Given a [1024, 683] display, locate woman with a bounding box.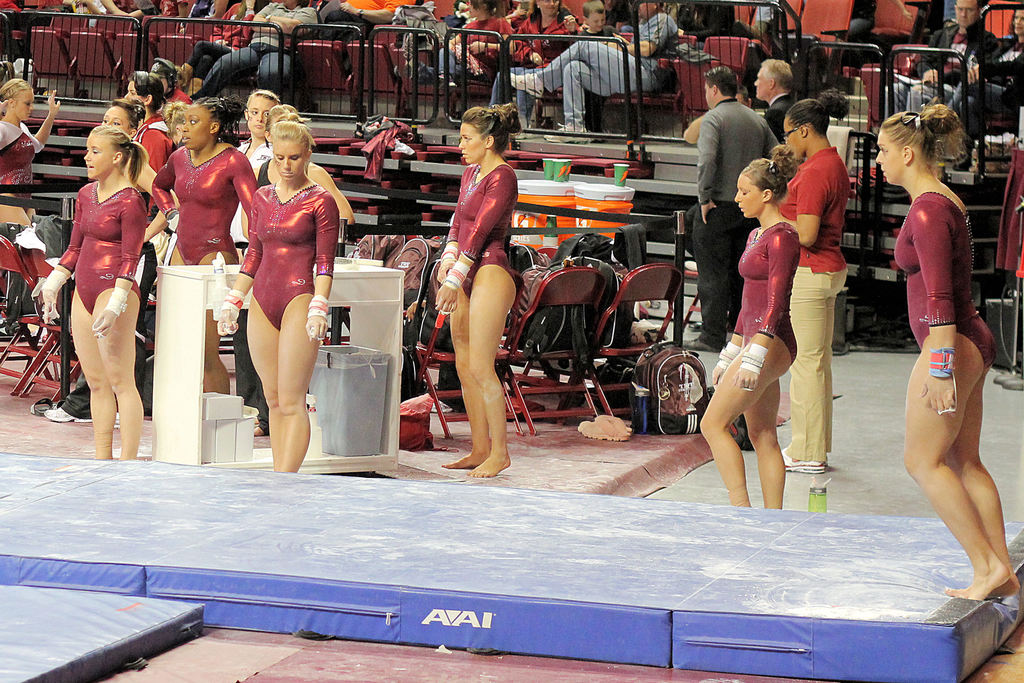
Located: select_region(431, 104, 518, 478).
